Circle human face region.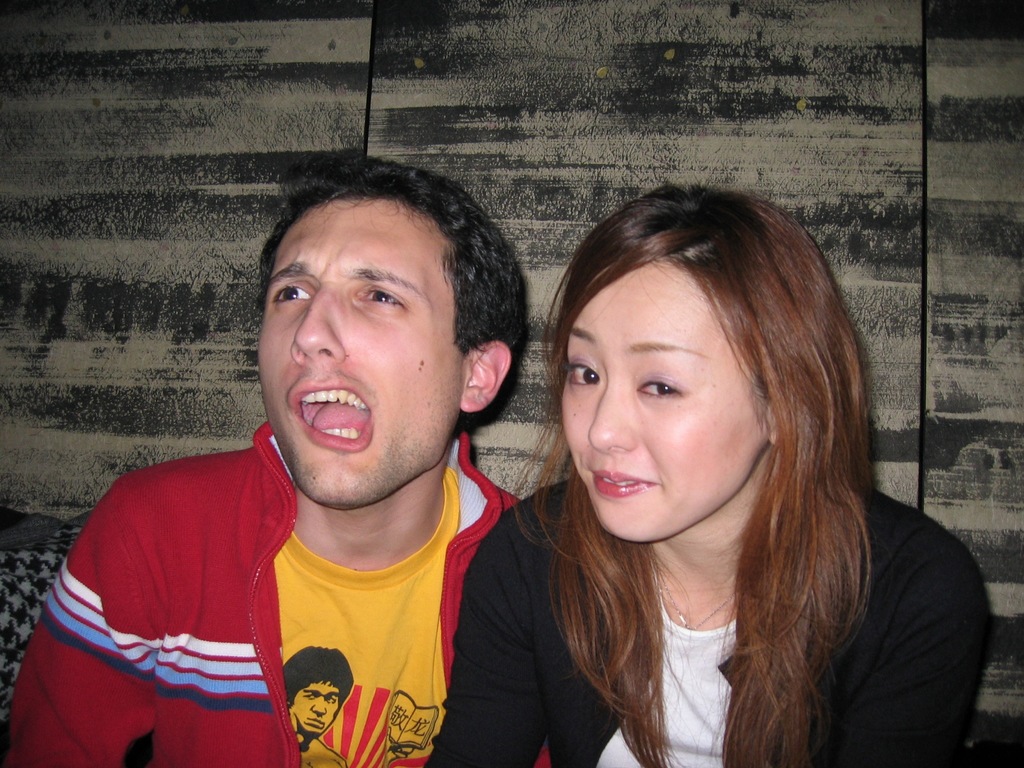
Region: 289, 676, 344, 736.
